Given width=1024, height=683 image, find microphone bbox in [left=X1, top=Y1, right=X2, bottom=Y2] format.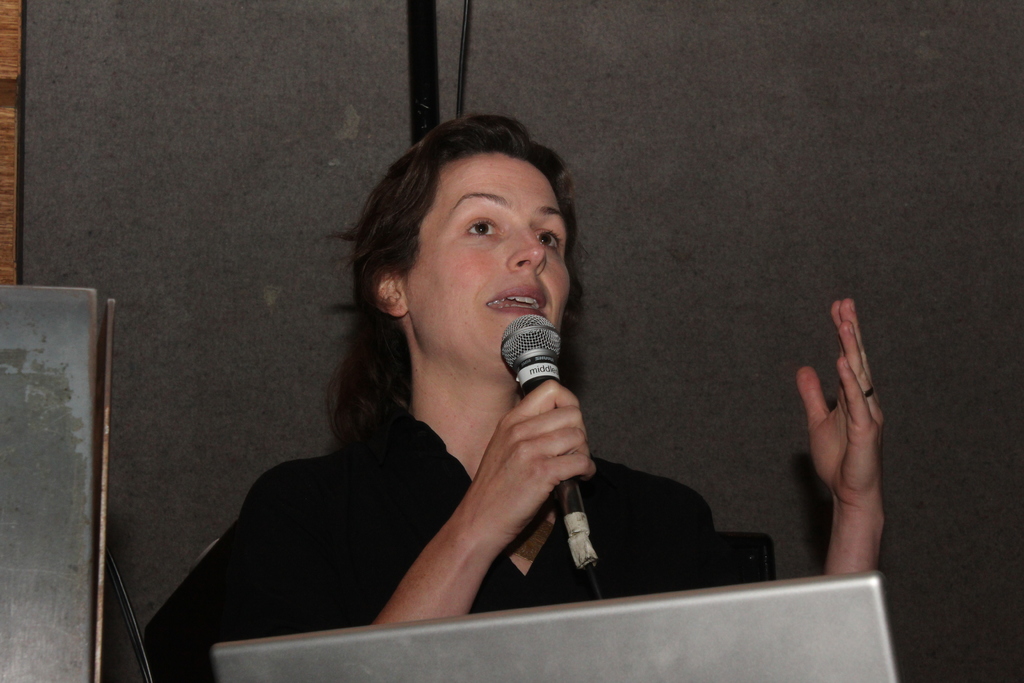
[left=499, top=311, right=602, bottom=572].
